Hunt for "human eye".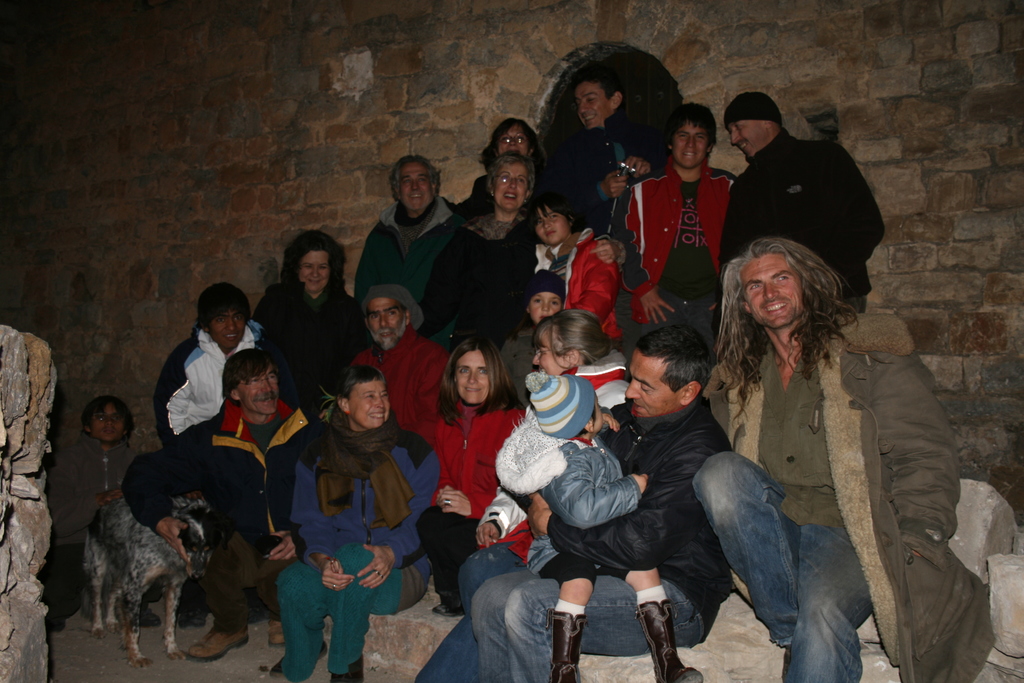
Hunted down at (x1=774, y1=273, x2=789, y2=282).
